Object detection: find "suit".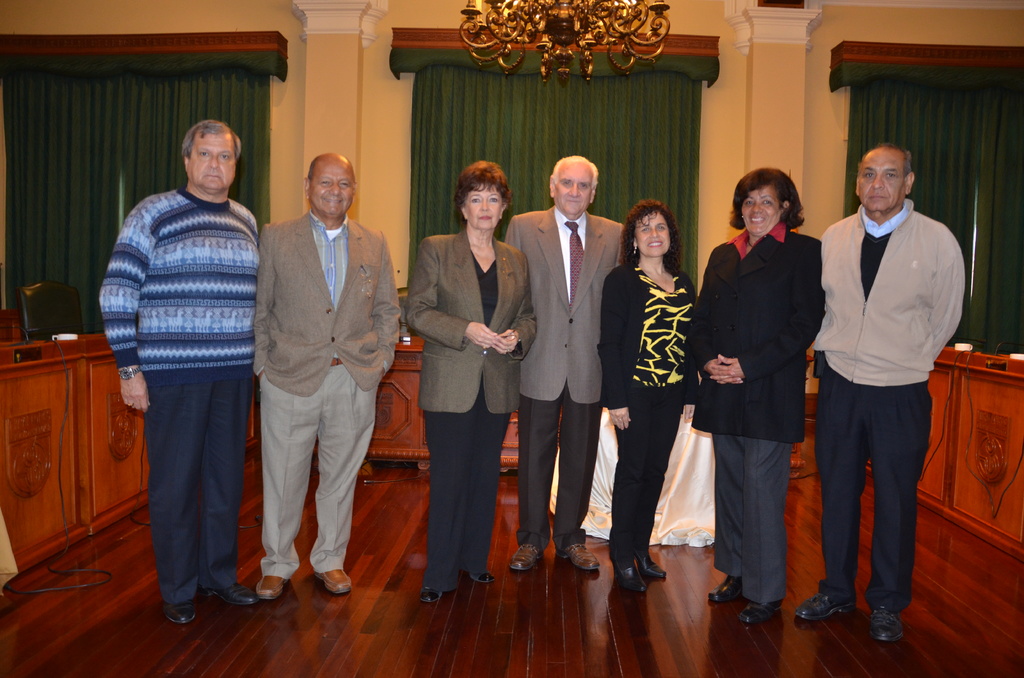
(x1=685, y1=225, x2=826, y2=611).
